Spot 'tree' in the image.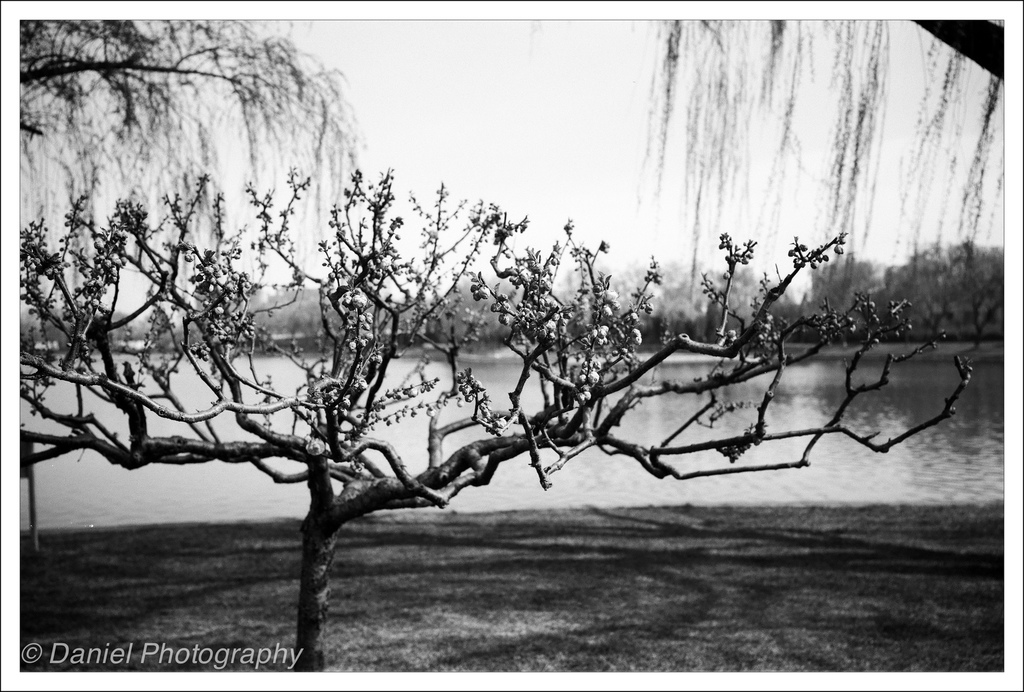
'tree' found at [x1=15, y1=13, x2=345, y2=182].
